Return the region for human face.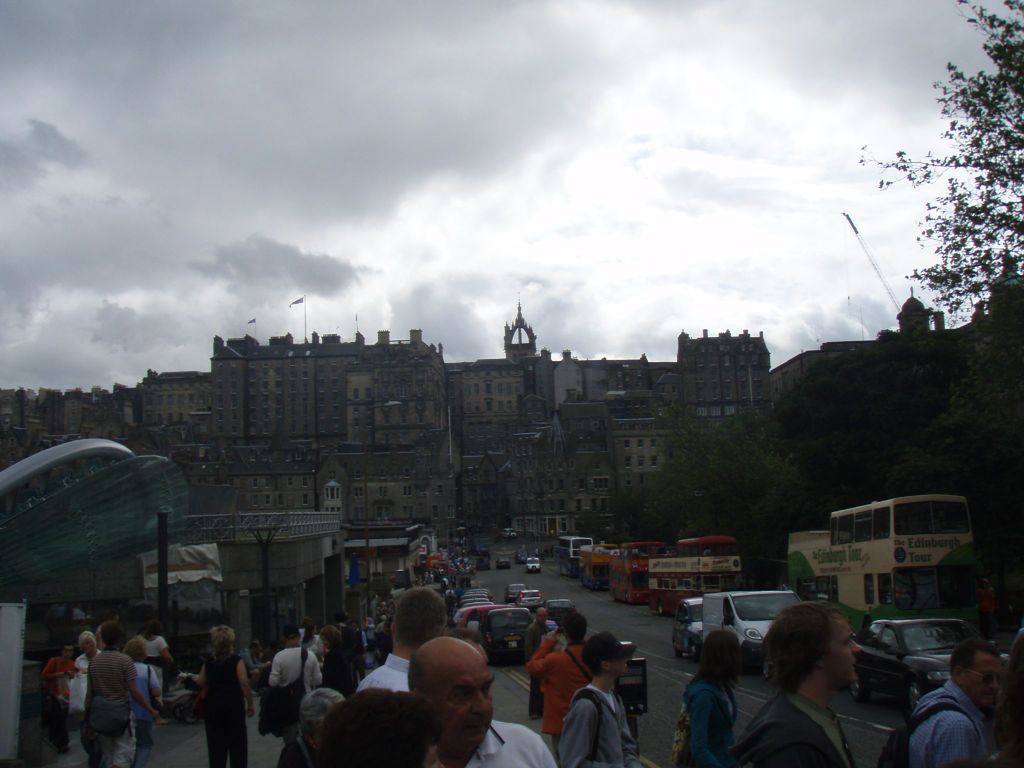
[left=540, top=614, right=549, bottom=623].
